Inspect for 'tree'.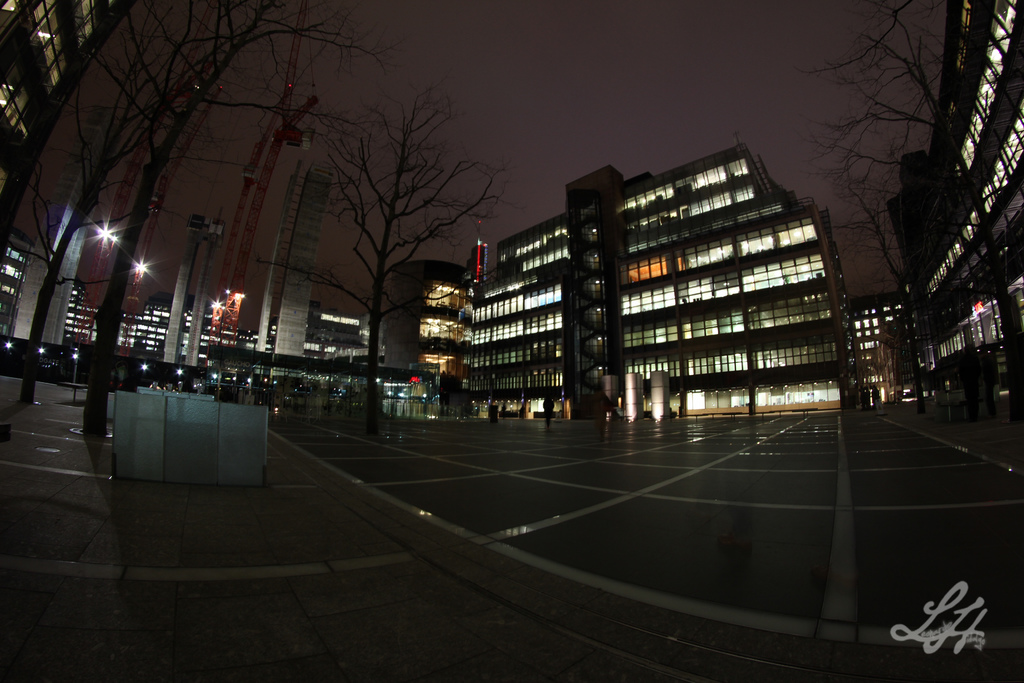
Inspection: l=63, t=0, r=369, b=454.
